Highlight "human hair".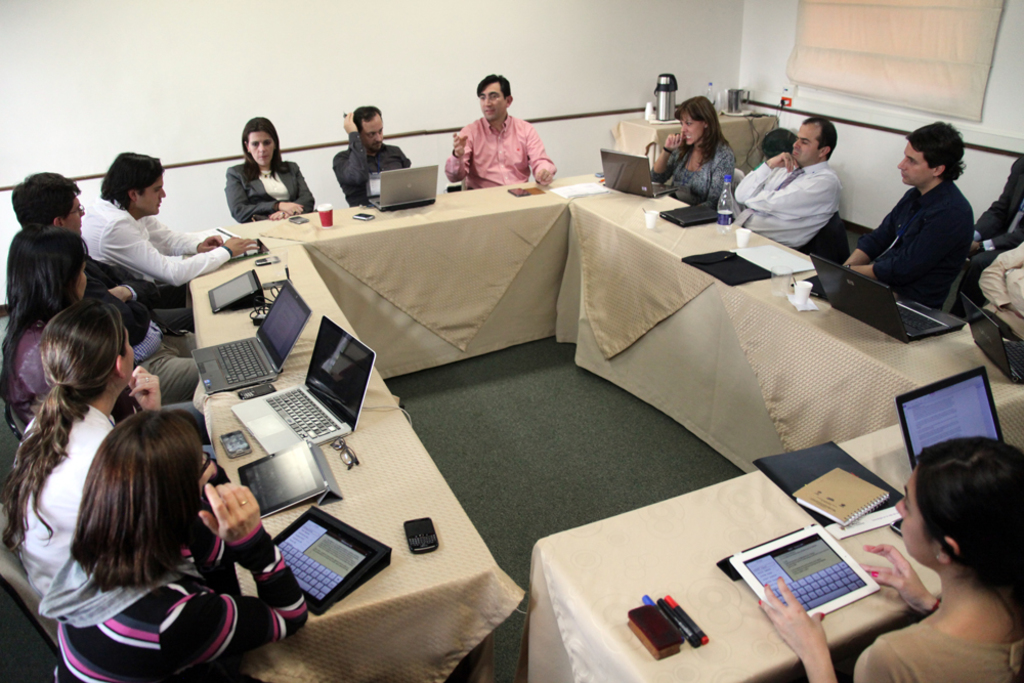
Highlighted region: (67,409,203,594).
